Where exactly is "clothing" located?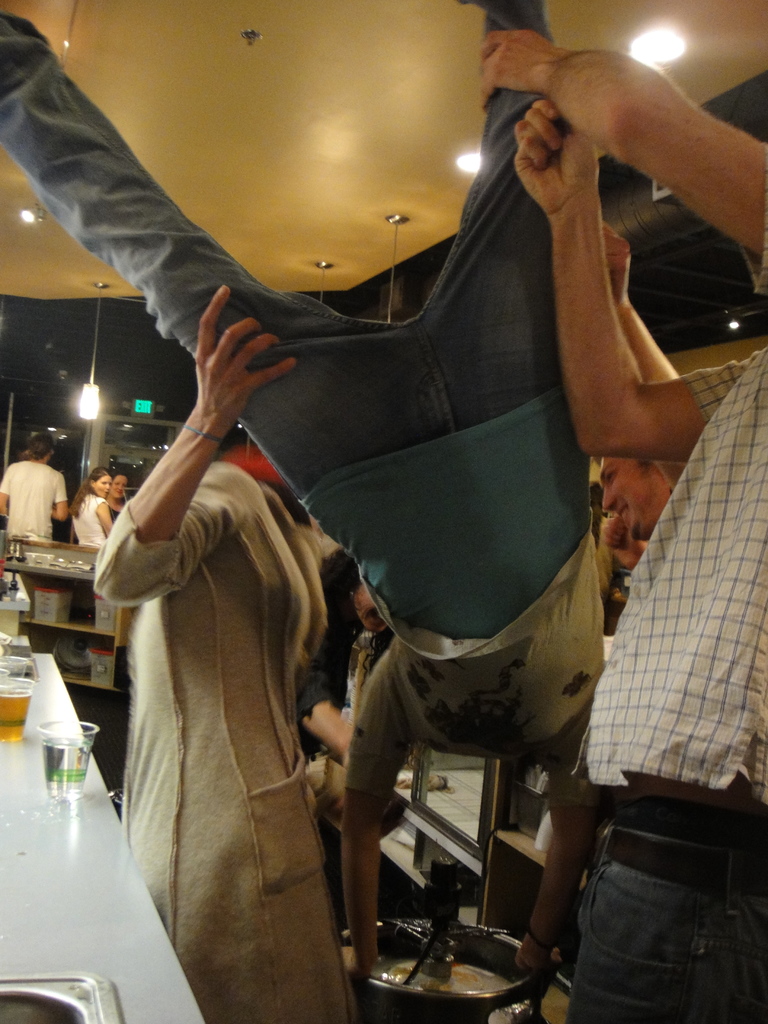
Its bounding box is x1=0 y1=0 x2=608 y2=797.
